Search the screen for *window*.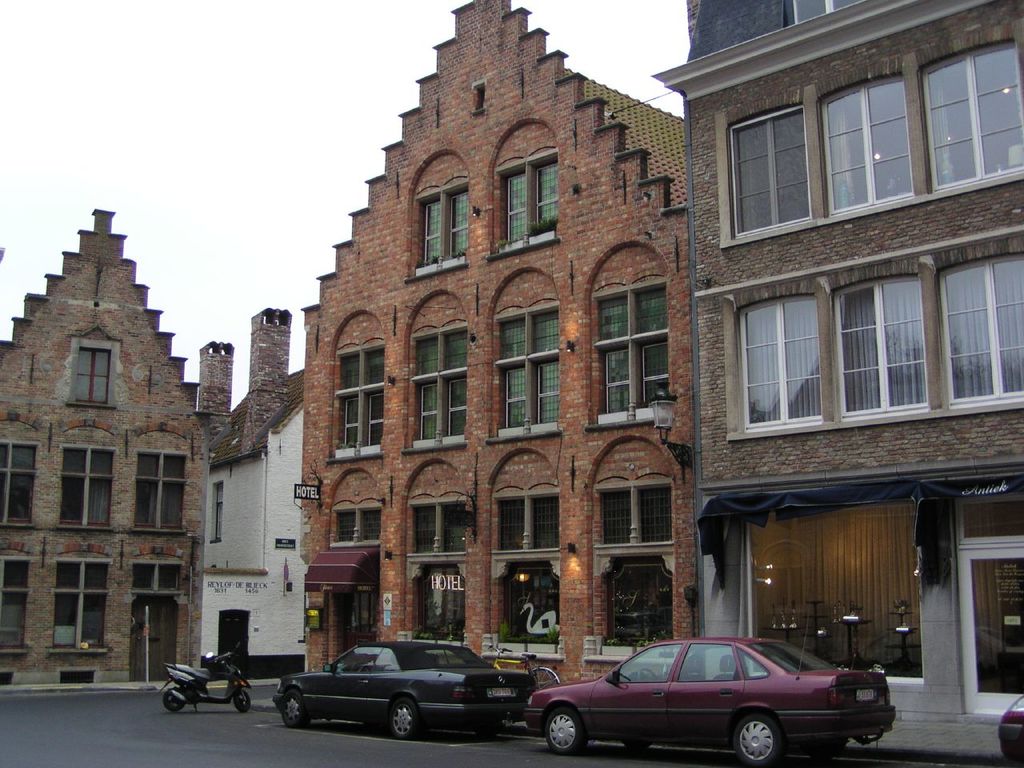
Found at [589,279,663,429].
